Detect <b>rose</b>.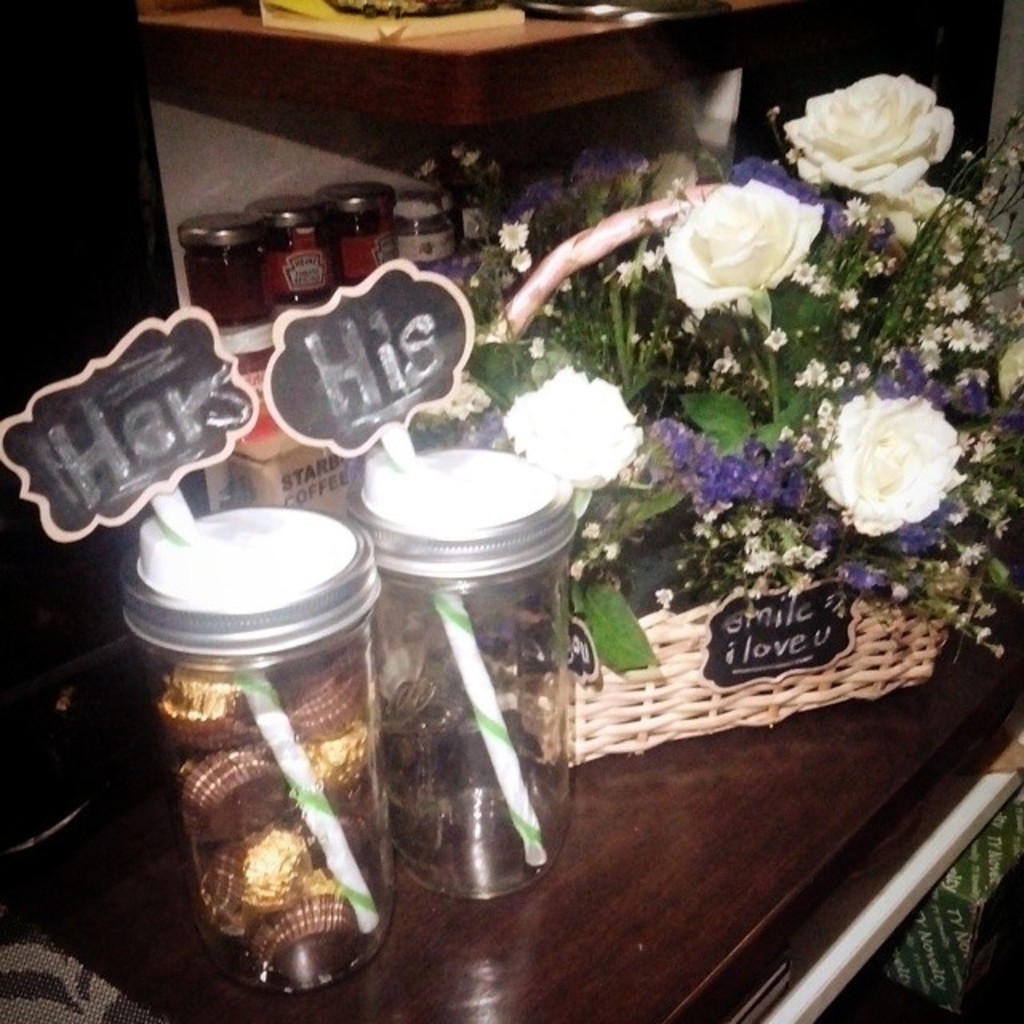
Detected at x1=861, y1=176, x2=957, y2=251.
